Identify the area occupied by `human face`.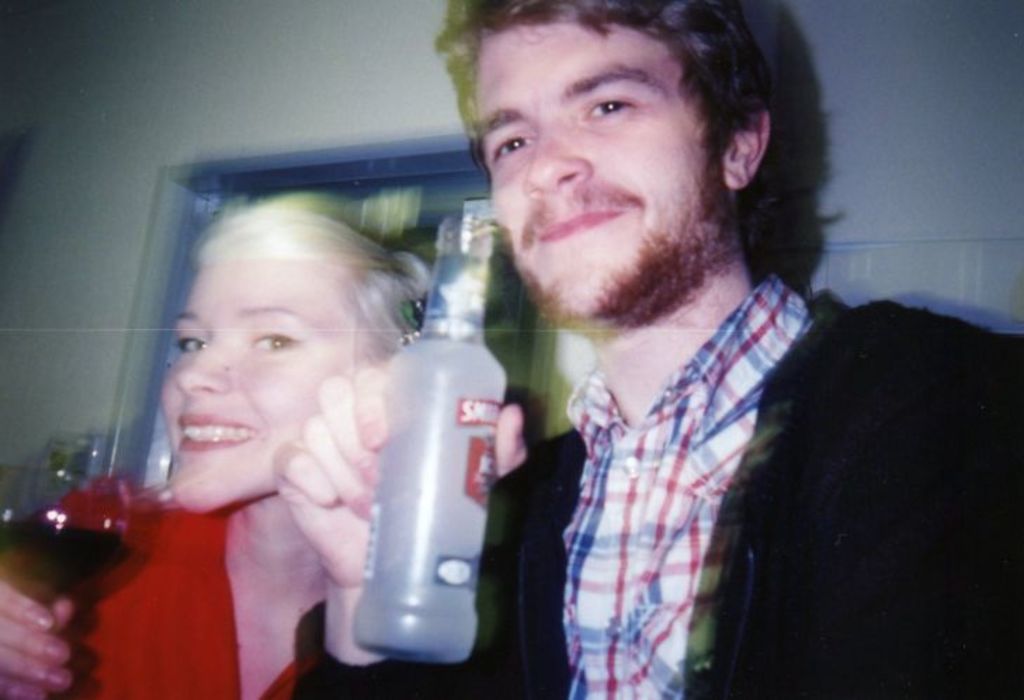
Area: [157, 254, 382, 513].
